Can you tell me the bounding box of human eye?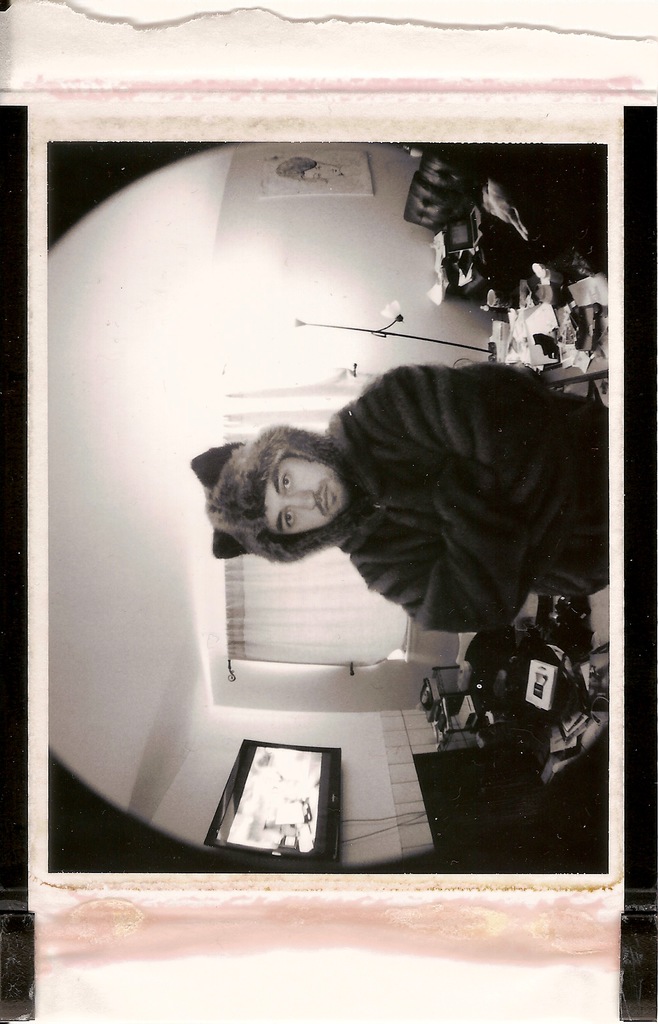
279:511:297:532.
